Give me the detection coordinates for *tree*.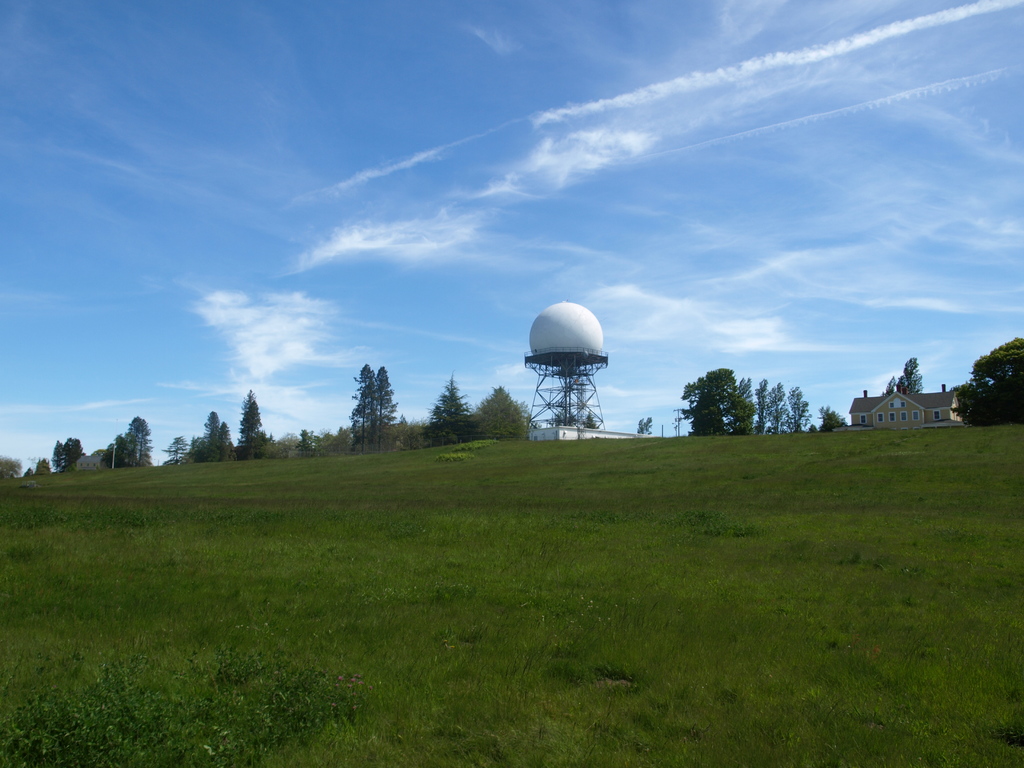
(817,402,847,436).
